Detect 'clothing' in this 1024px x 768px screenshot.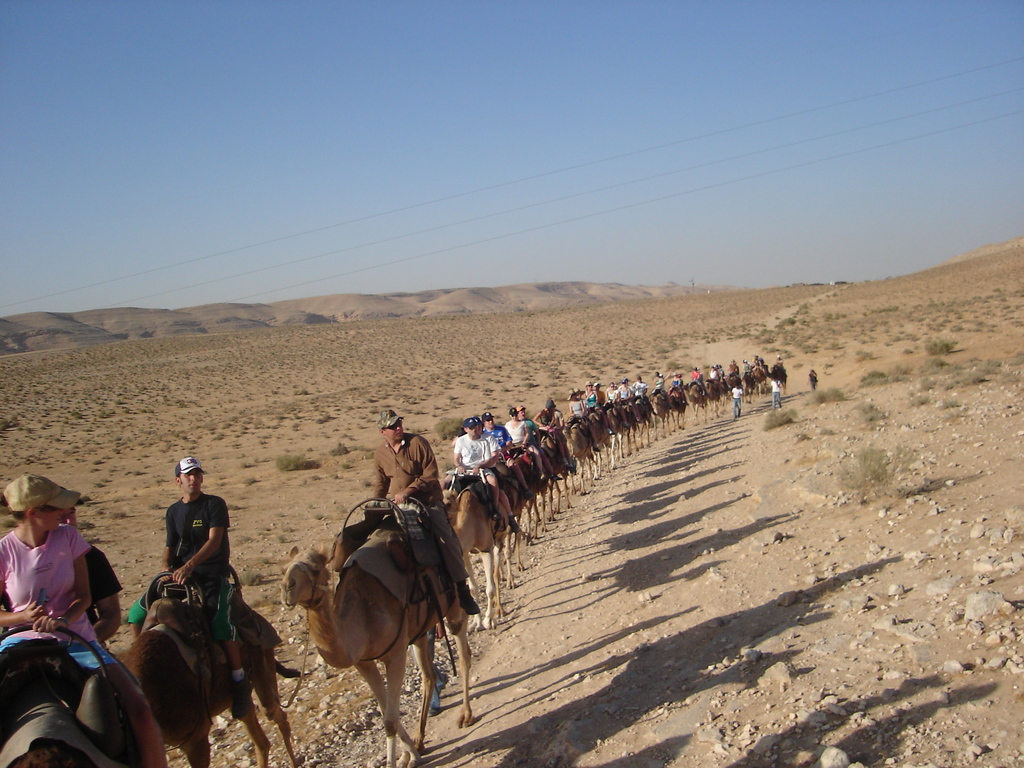
Detection: (518,420,540,445).
